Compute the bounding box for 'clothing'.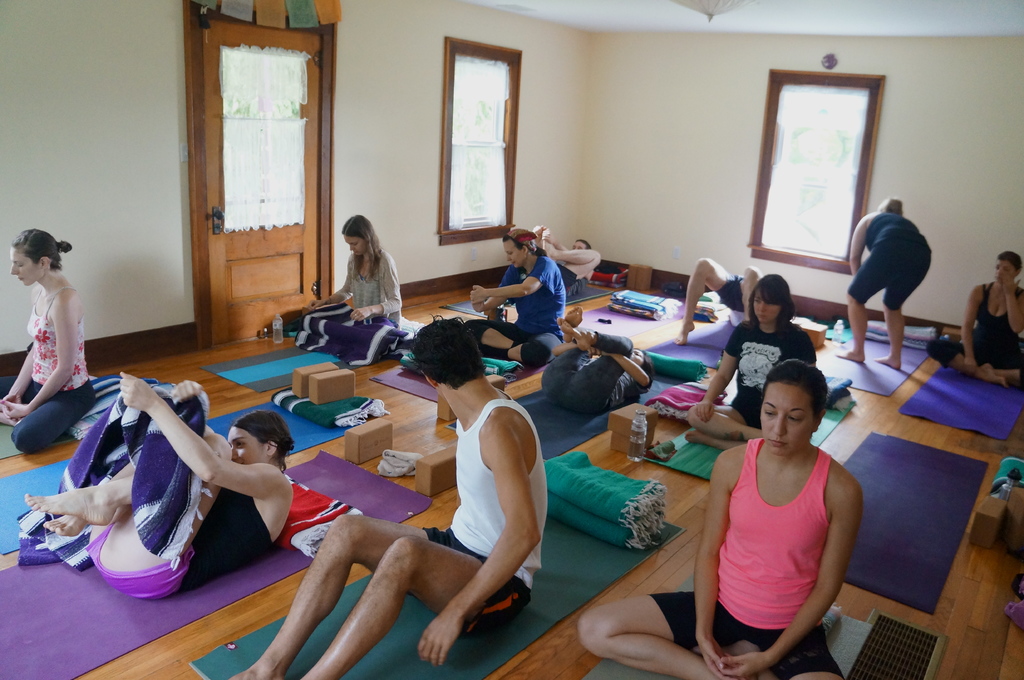
[0,283,99,453].
